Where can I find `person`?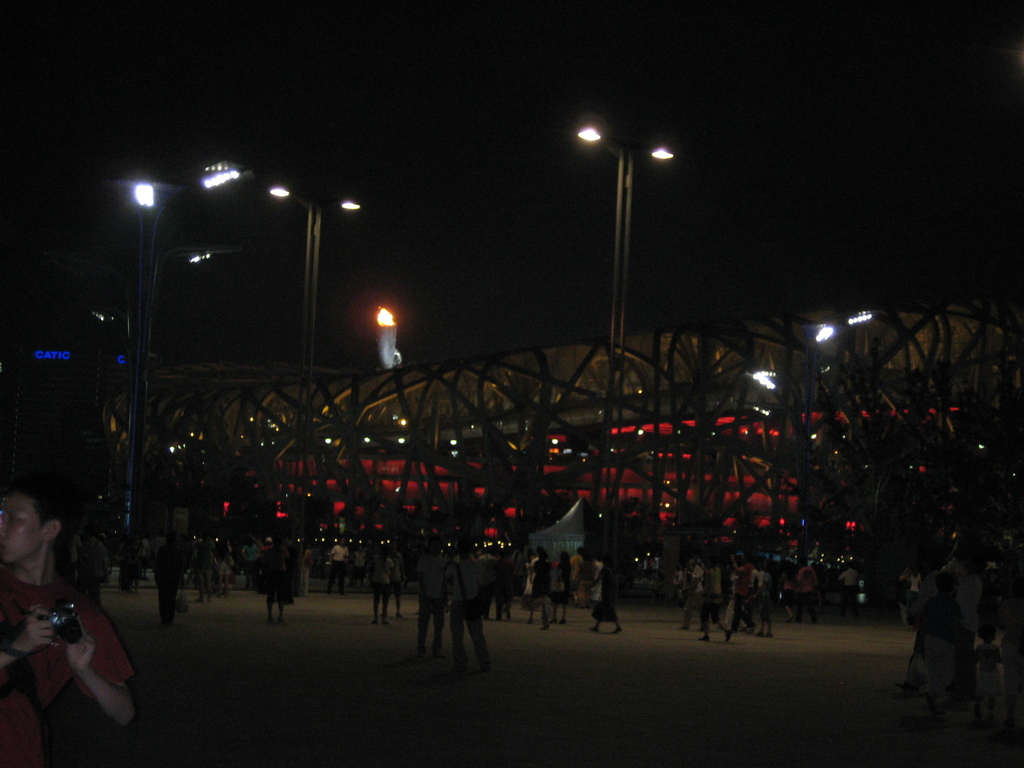
You can find it at pyautogui.locateOnScreen(970, 618, 1004, 732).
